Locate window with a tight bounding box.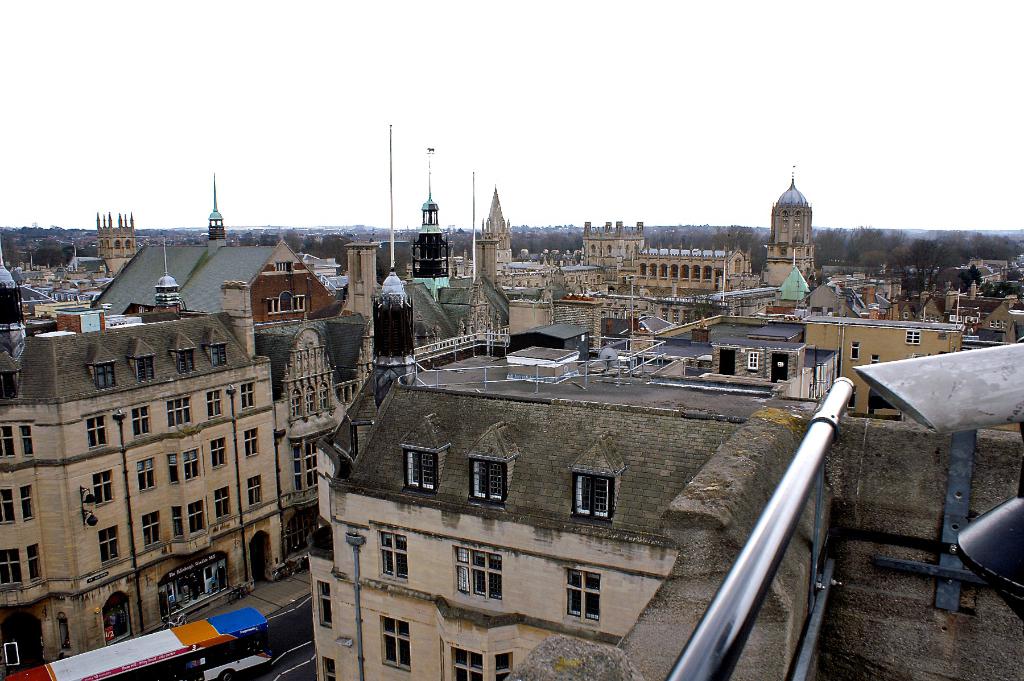
l=400, t=443, r=447, b=498.
